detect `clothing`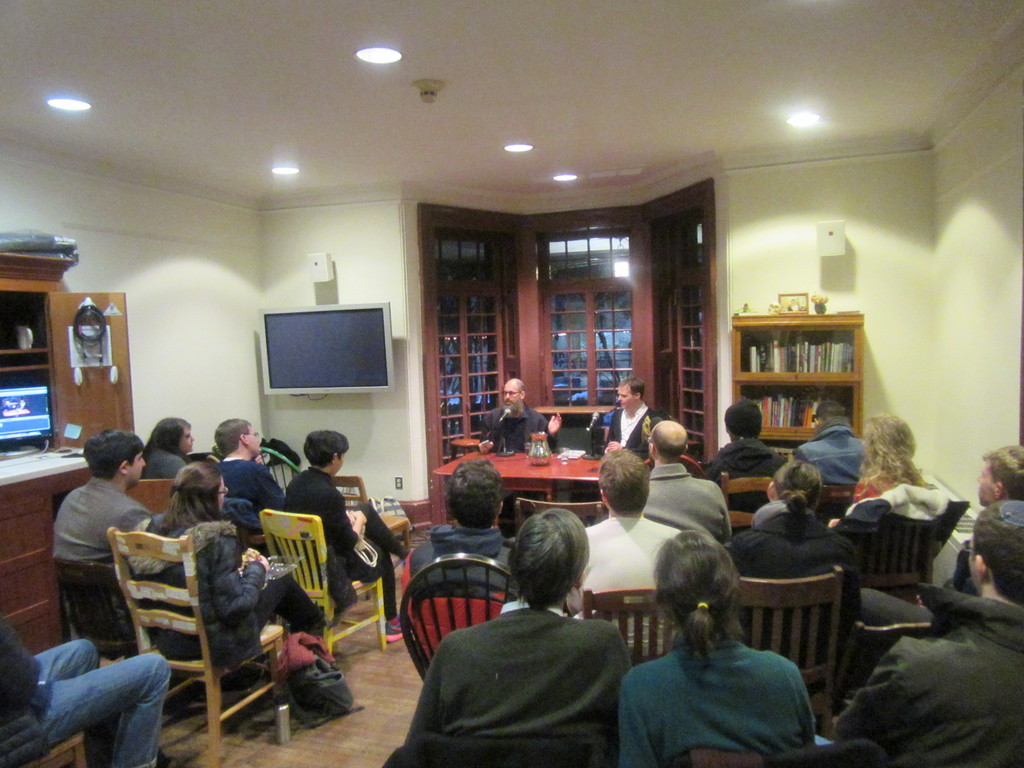
BBox(408, 523, 505, 597)
